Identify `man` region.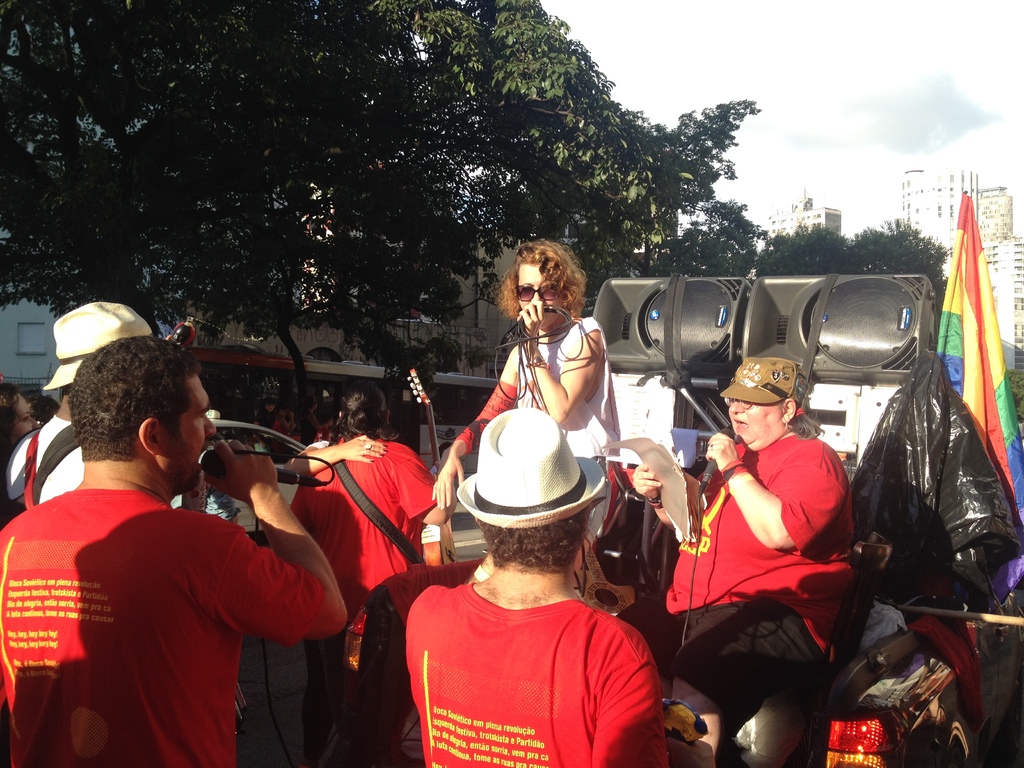
Region: bbox(0, 298, 166, 506).
